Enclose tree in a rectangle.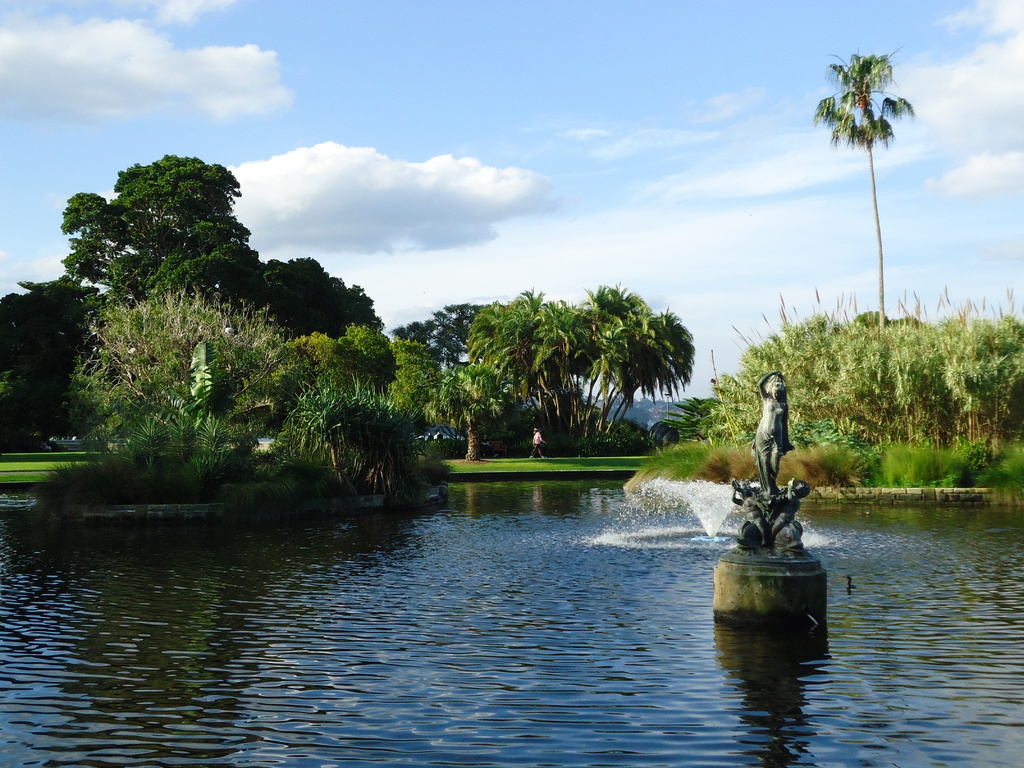
BBox(454, 304, 561, 440).
